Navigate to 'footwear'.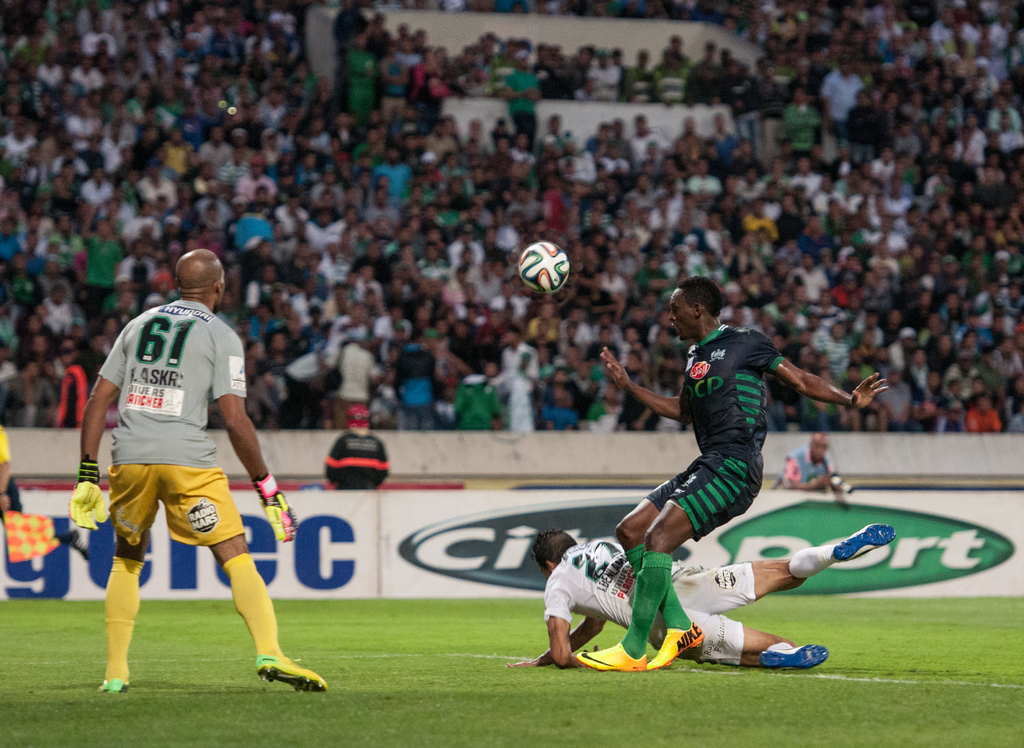
Navigation target: <bbox>92, 668, 132, 701</bbox>.
